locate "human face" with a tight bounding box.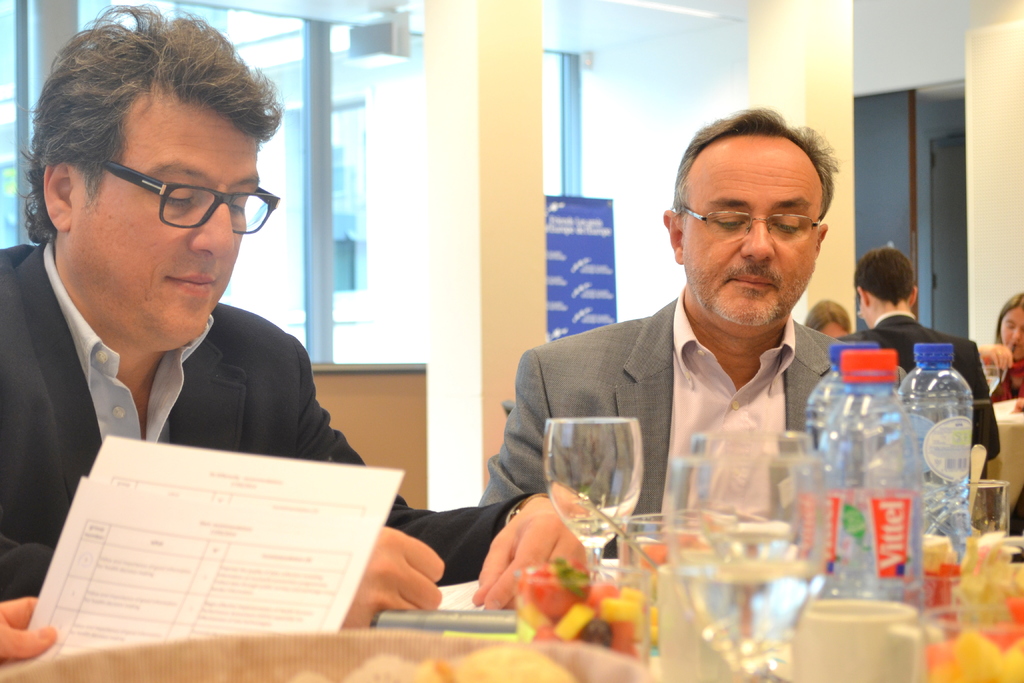
[74, 121, 263, 342].
